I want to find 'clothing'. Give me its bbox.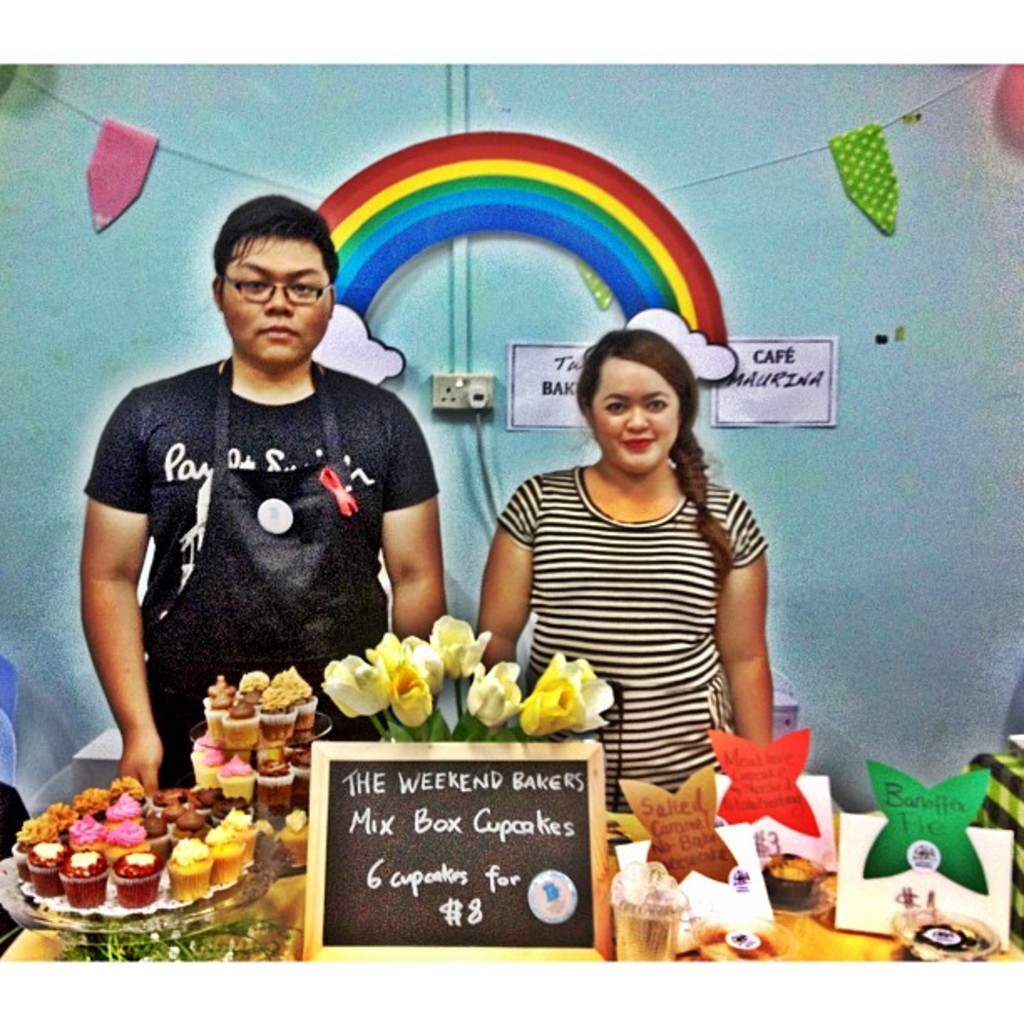
bbox=(487, 457, 760, 823).
